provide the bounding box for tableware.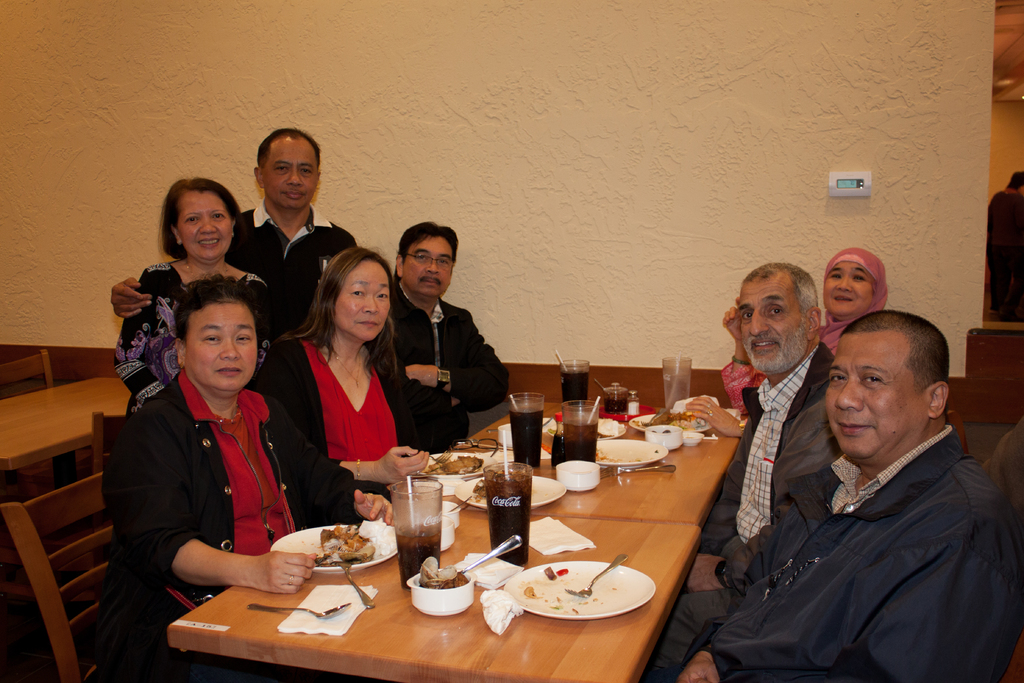
select_region(442, 516, 456, 550).
